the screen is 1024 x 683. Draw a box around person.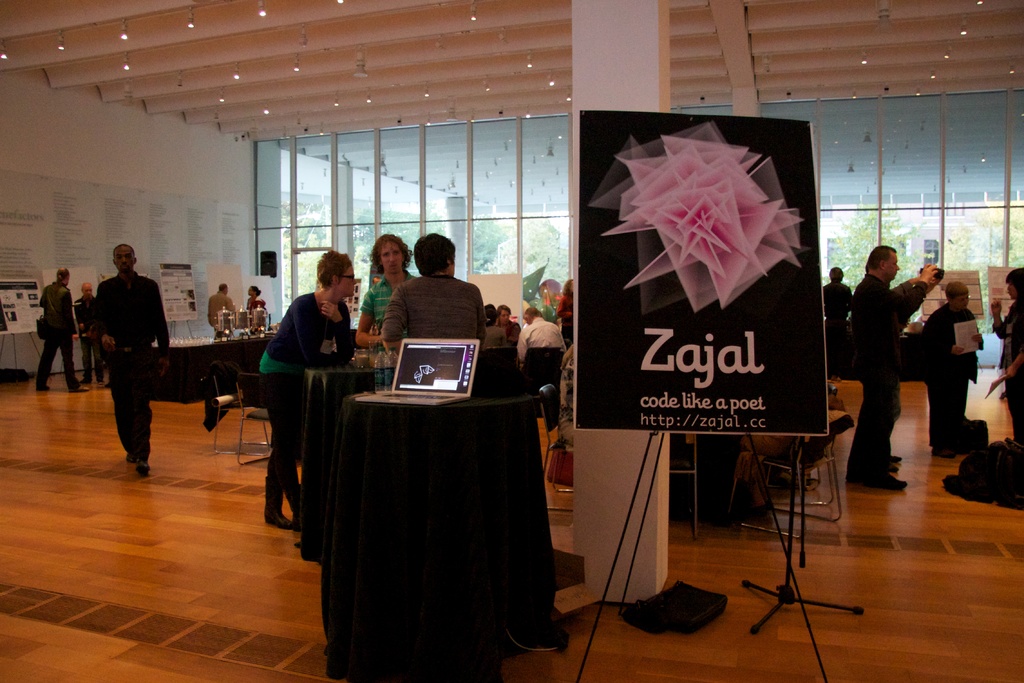
box(477, 301, 515, 345).
